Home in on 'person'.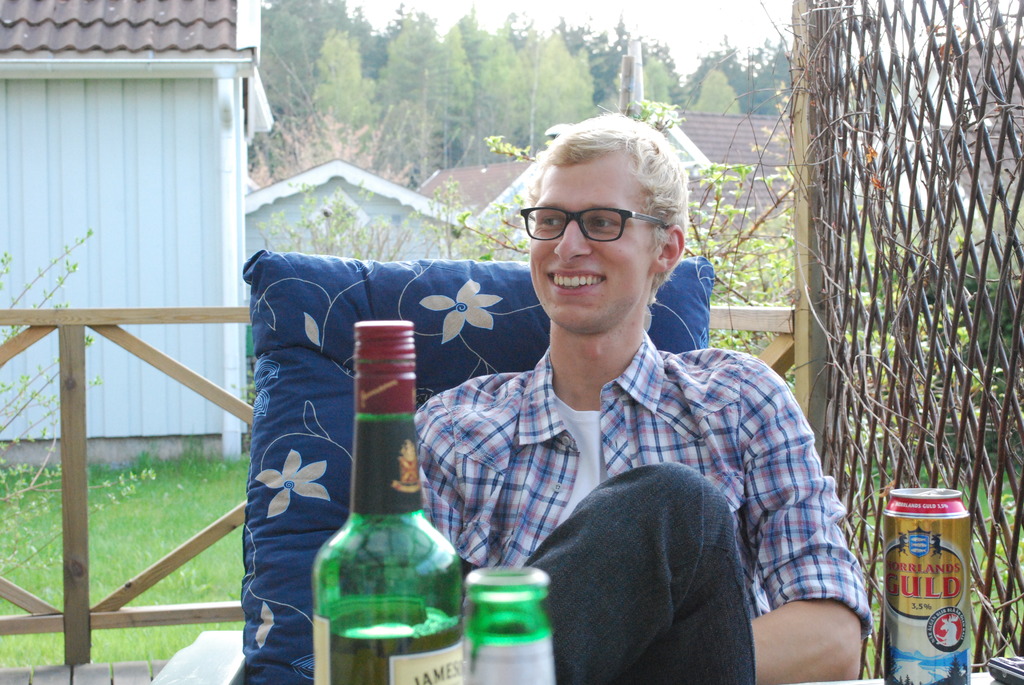
Homed in at <region>322, 103, 874, 684</region>.
